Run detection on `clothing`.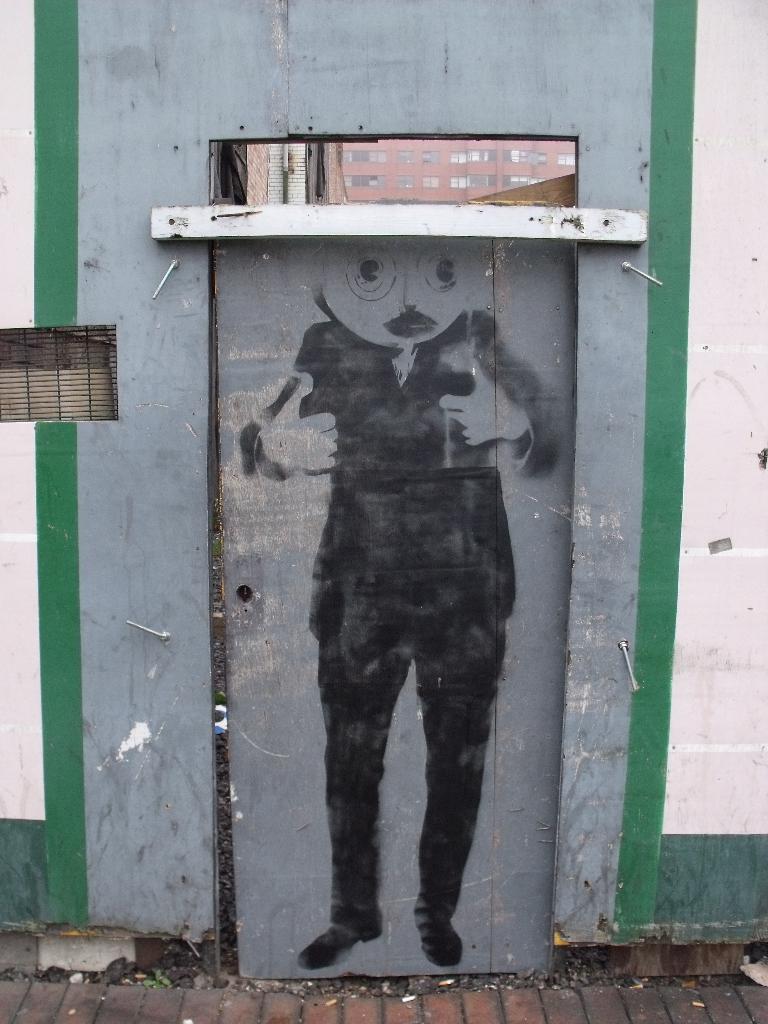
Result: <region>276, 237, 540, 927</region>.
